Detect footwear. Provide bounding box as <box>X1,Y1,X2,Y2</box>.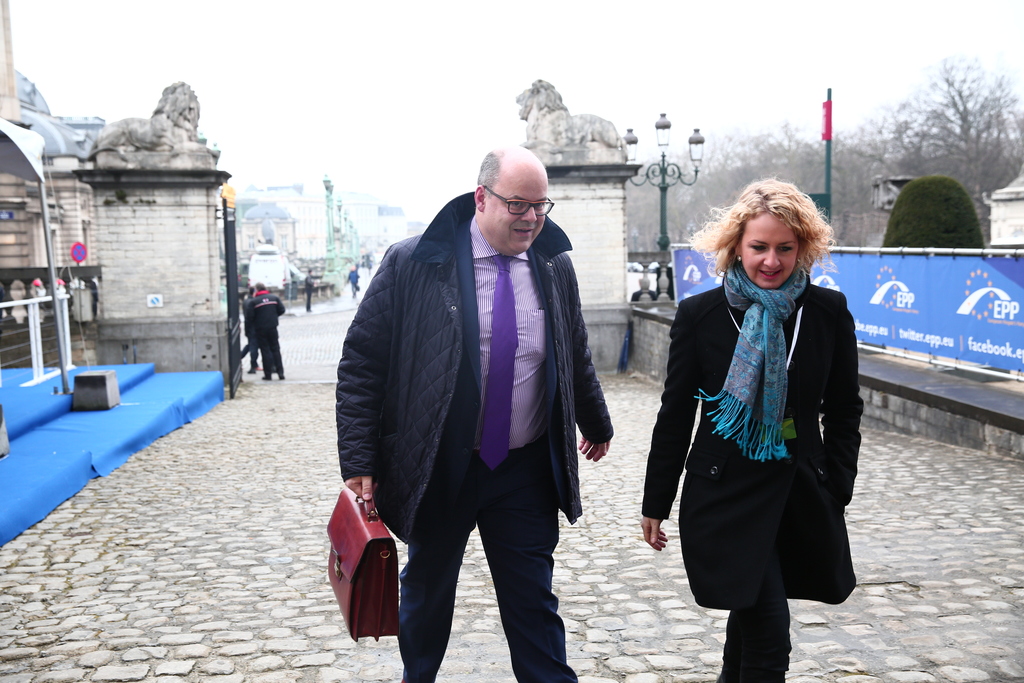
<box>279,377,285,381</box>.
